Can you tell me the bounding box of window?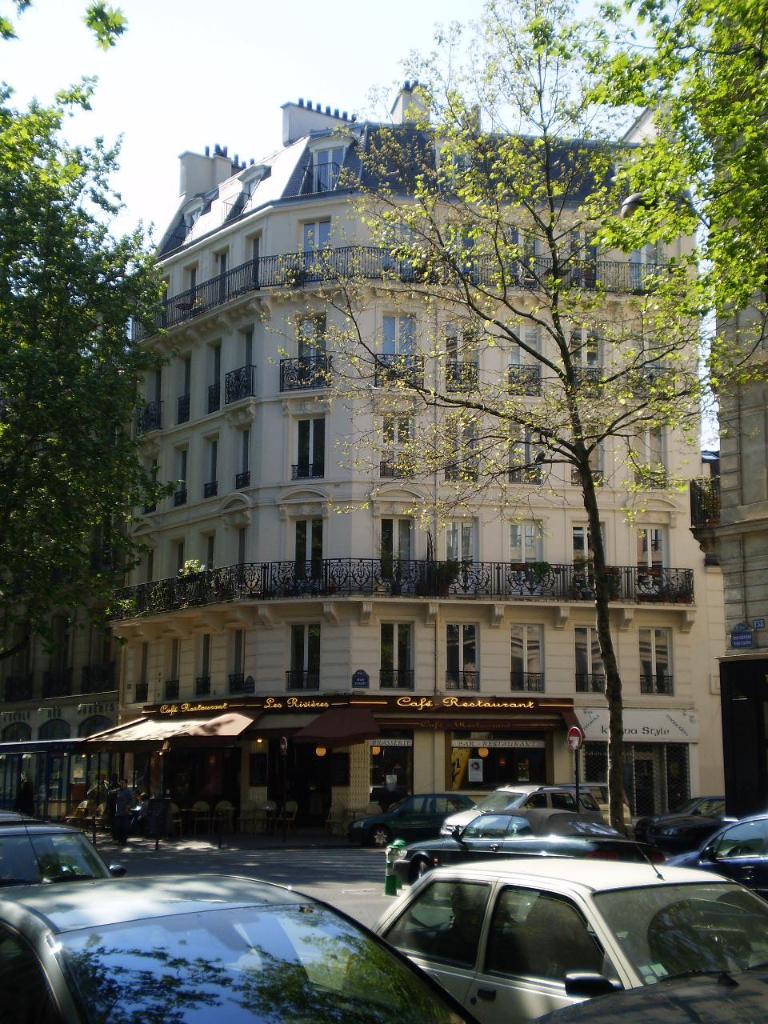
(567, 323, 594, 396).
